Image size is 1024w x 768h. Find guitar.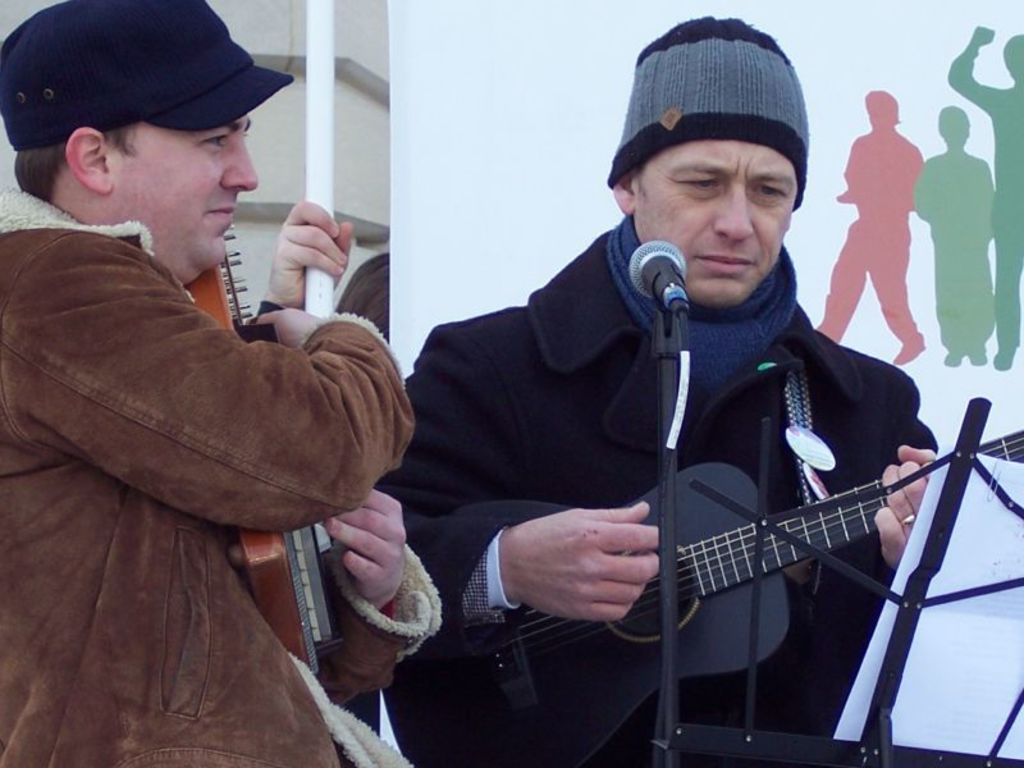
380/428/1023/767.
